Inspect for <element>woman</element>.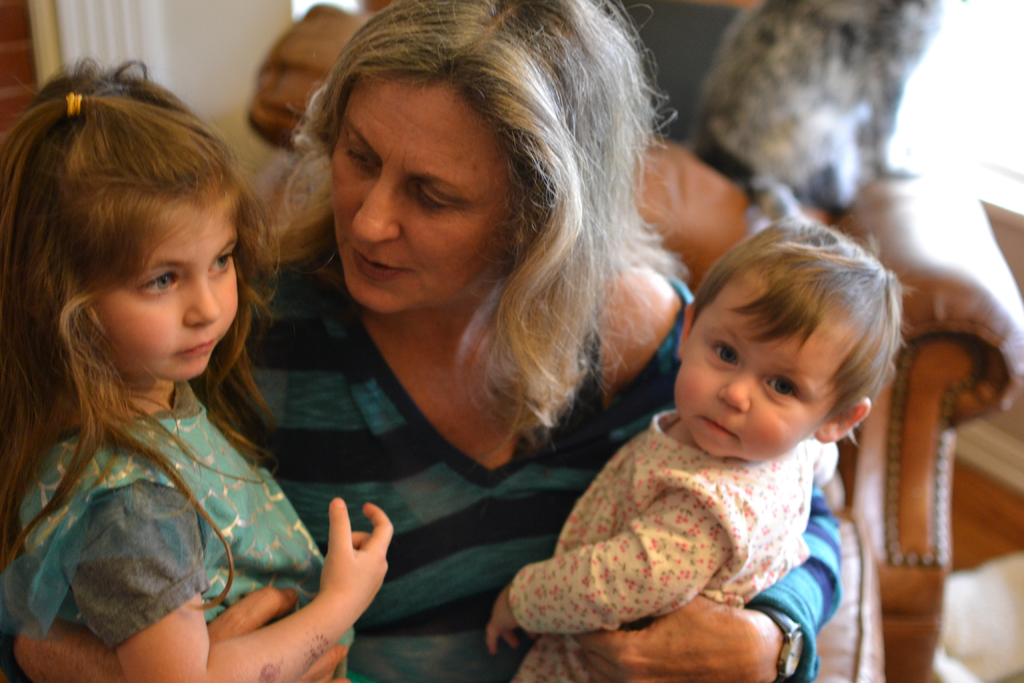
Inspection: locate(6, 4, 842, 682).
